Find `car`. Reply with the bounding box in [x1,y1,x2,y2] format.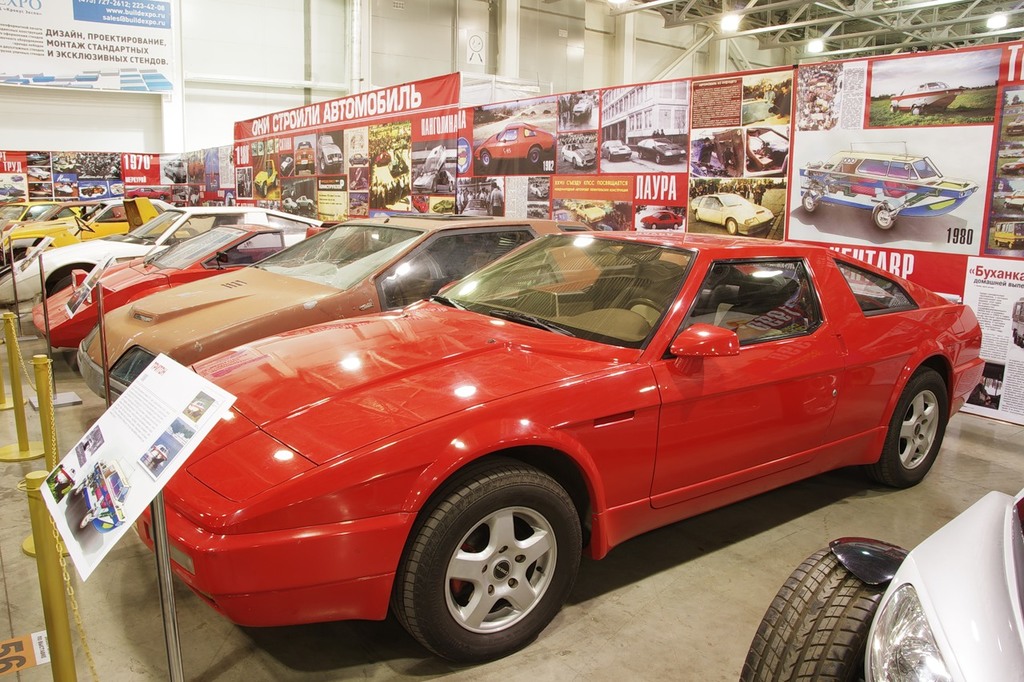
[277,158,296,181].
